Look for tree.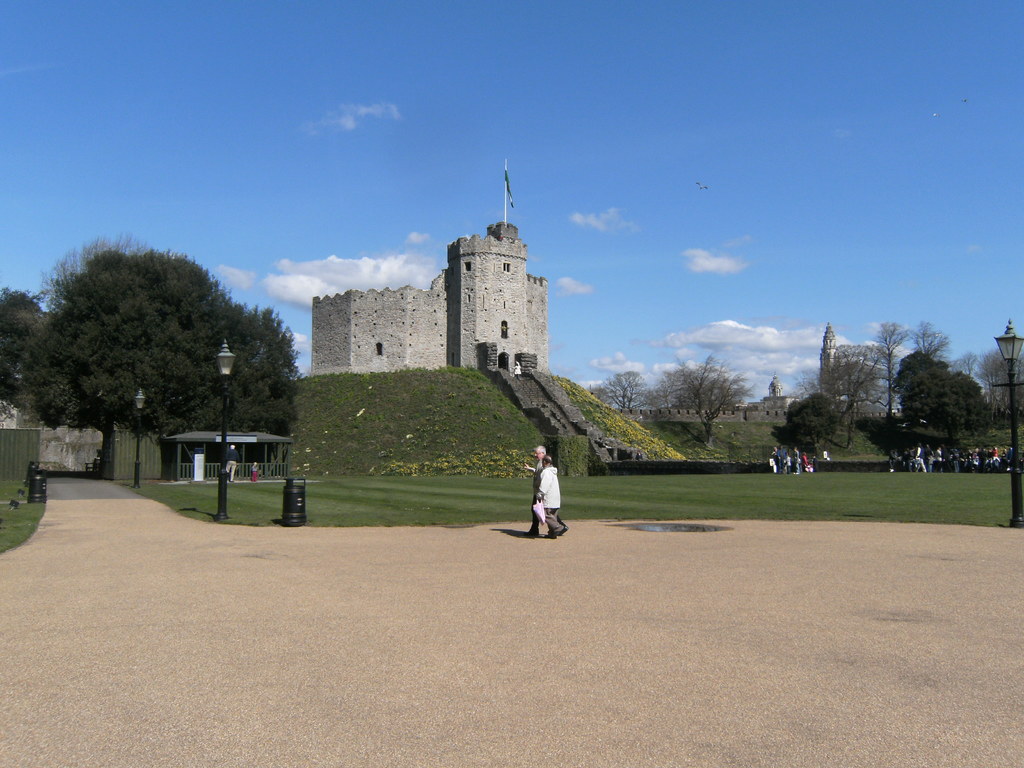
Found: [left=897, top=358, right=995, bottom=462].
